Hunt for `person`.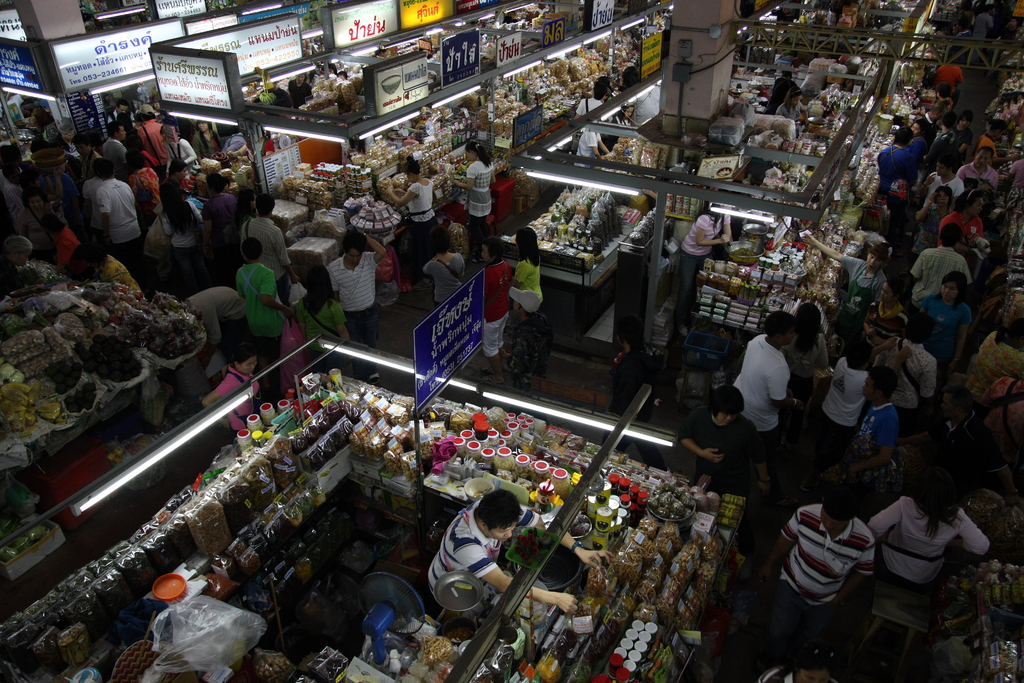
Hunted down at detection(769, 6, 797, 27).
